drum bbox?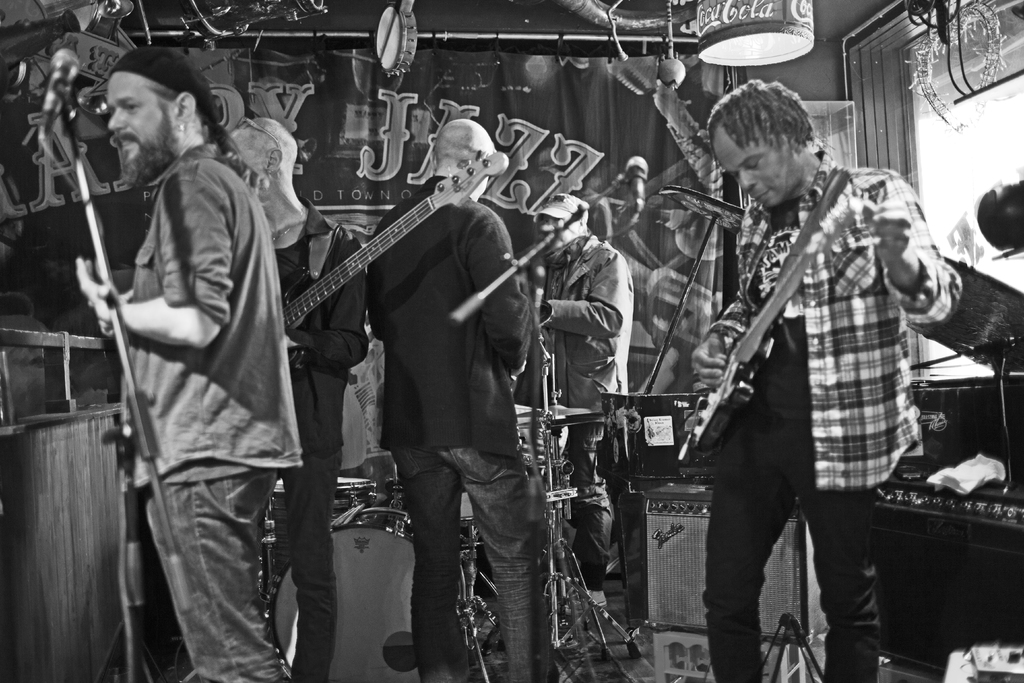
(x1=265, y1=477, x2=379, y2=601)
